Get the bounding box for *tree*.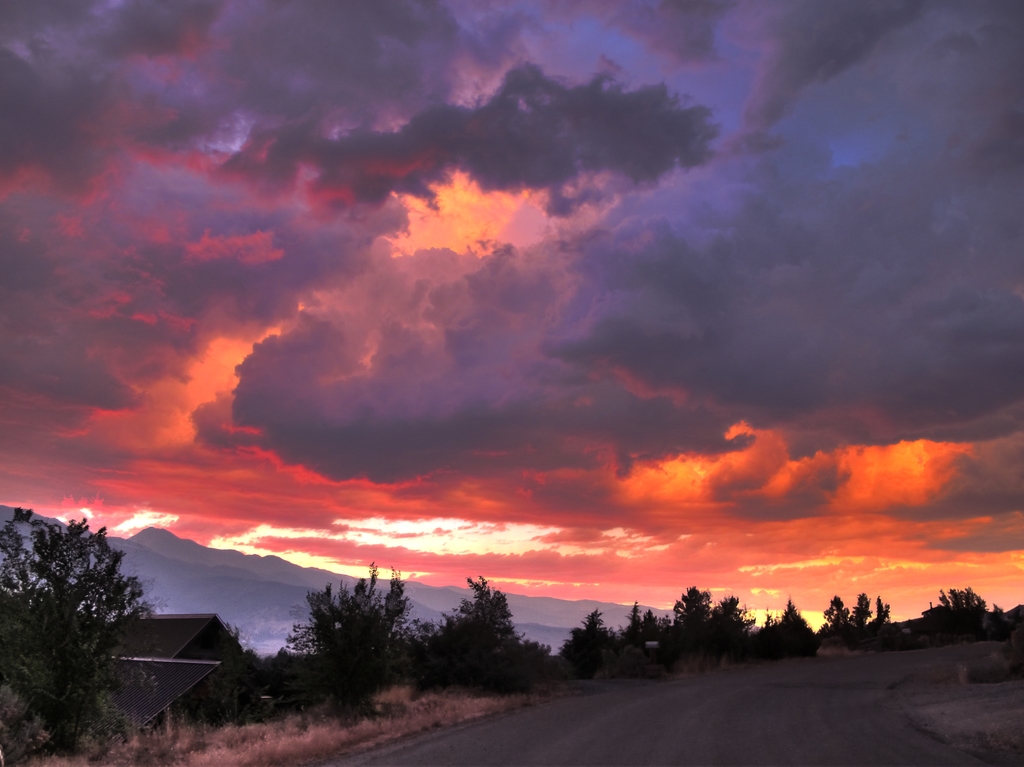
left=280, top=571, right=412, bottom=713.
